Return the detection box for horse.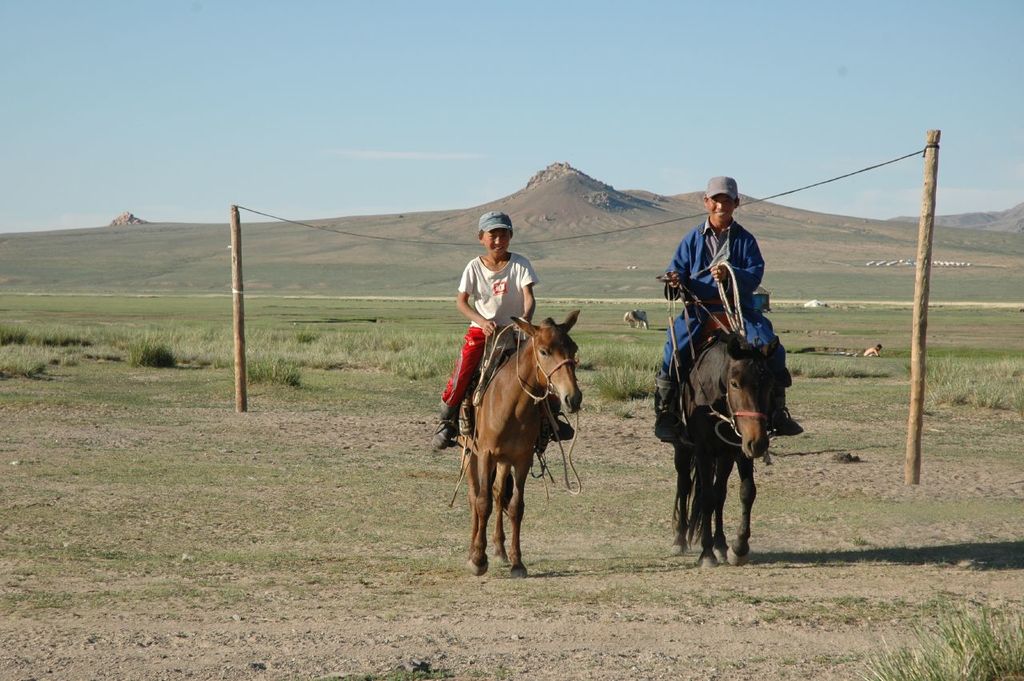
(458,308,584,578).
